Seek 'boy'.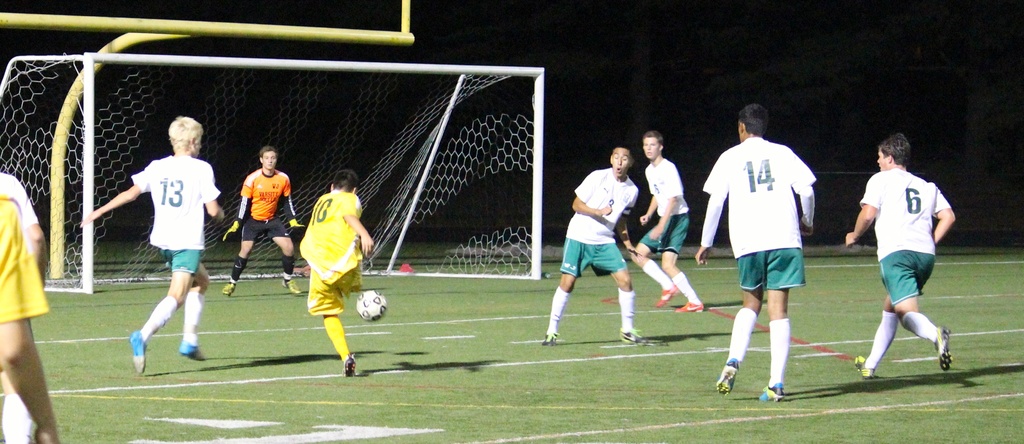
[845,132,970,379].
